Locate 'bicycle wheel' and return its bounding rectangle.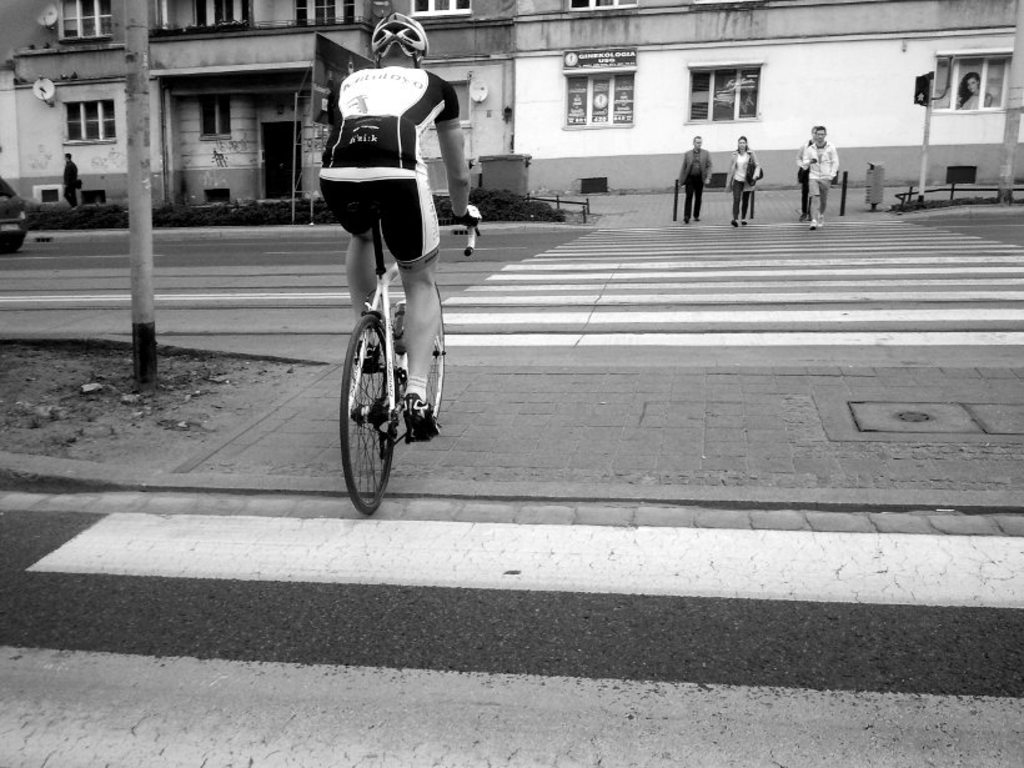
[x1=343, y1=318, x2=400, y2=517].
